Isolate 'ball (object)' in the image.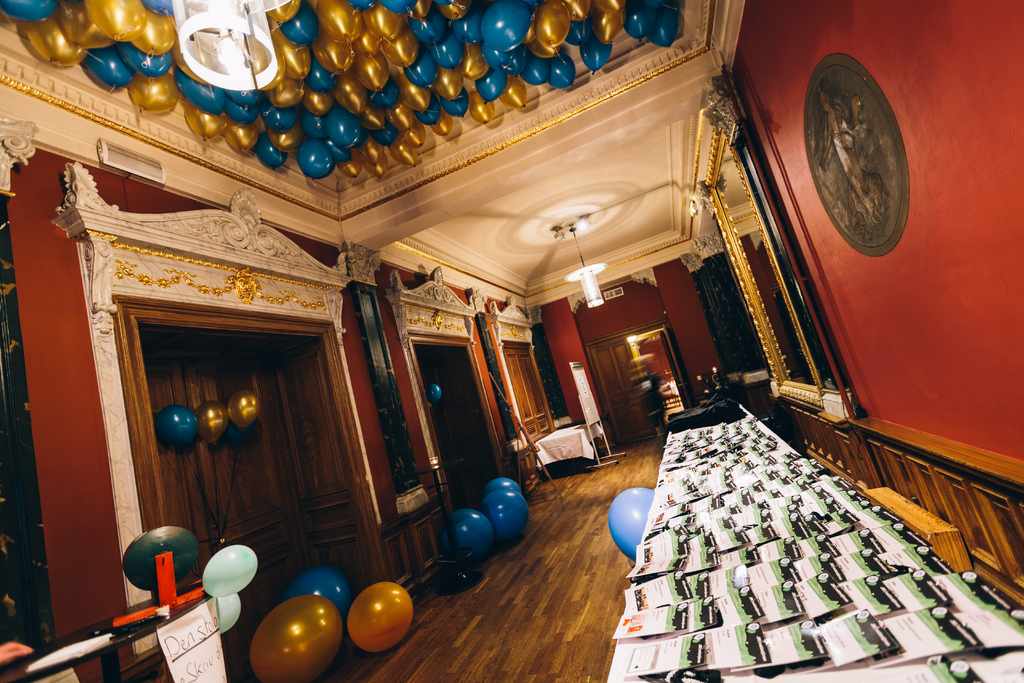
Isolated region: rect(124, 525, 196, 591).
